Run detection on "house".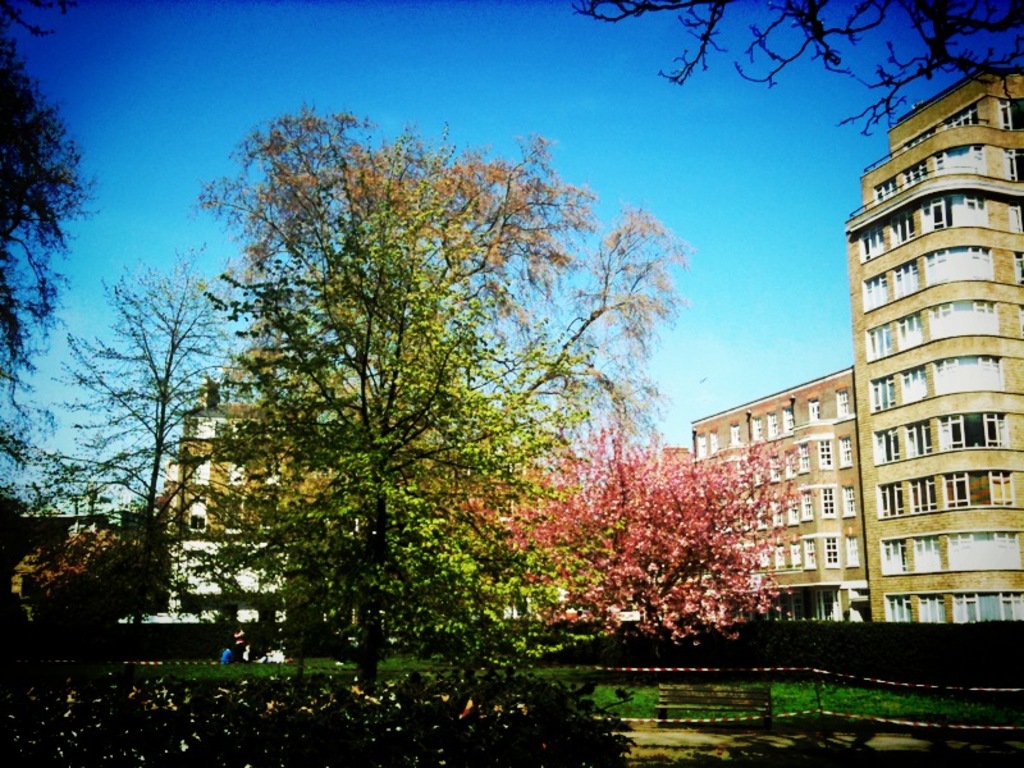
Result: select_region(842, 67, 1023, 621).
